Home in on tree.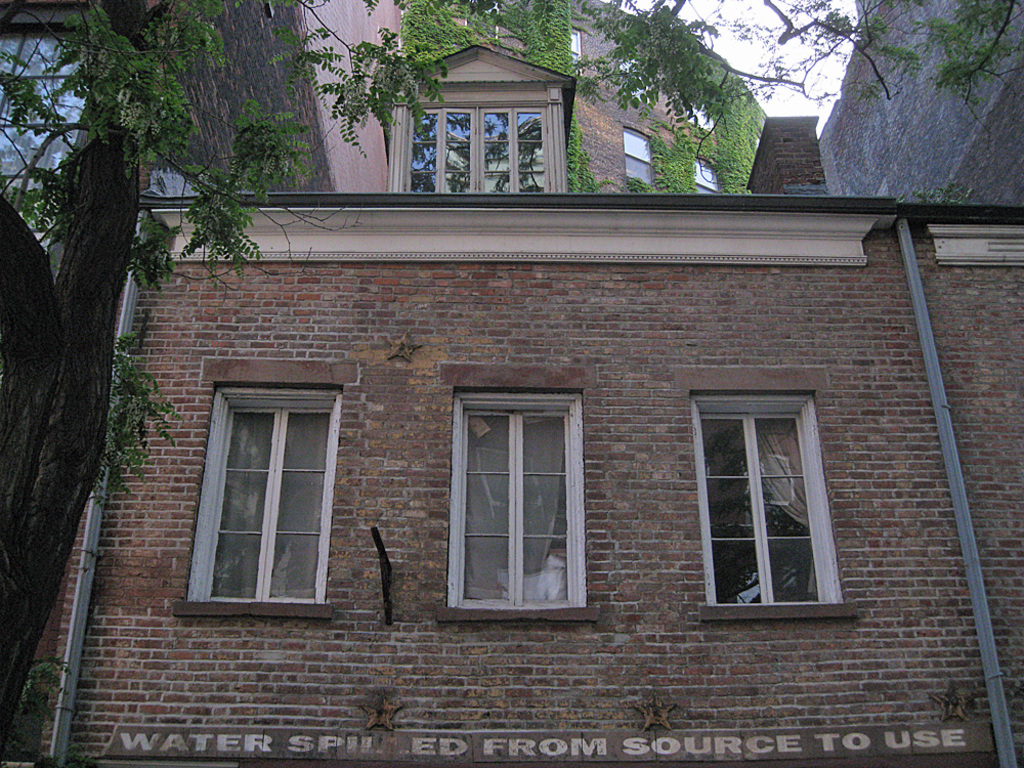
Homed in at <box>0,0,1023,758</box>.
